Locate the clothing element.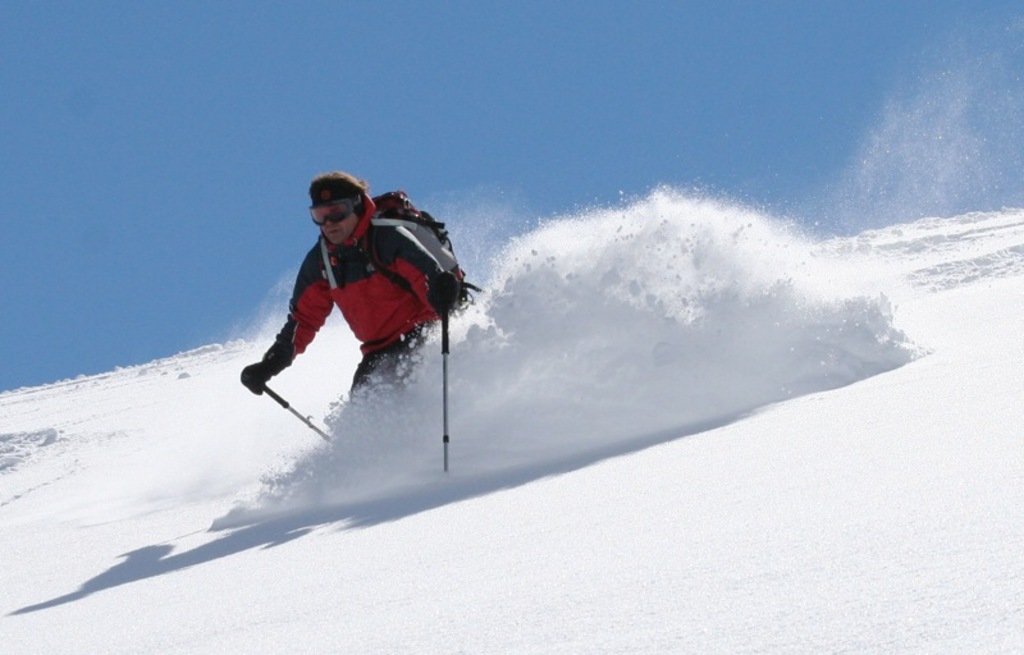
Element bbox: x1=251, y1=220, x2=454, y2=400.
